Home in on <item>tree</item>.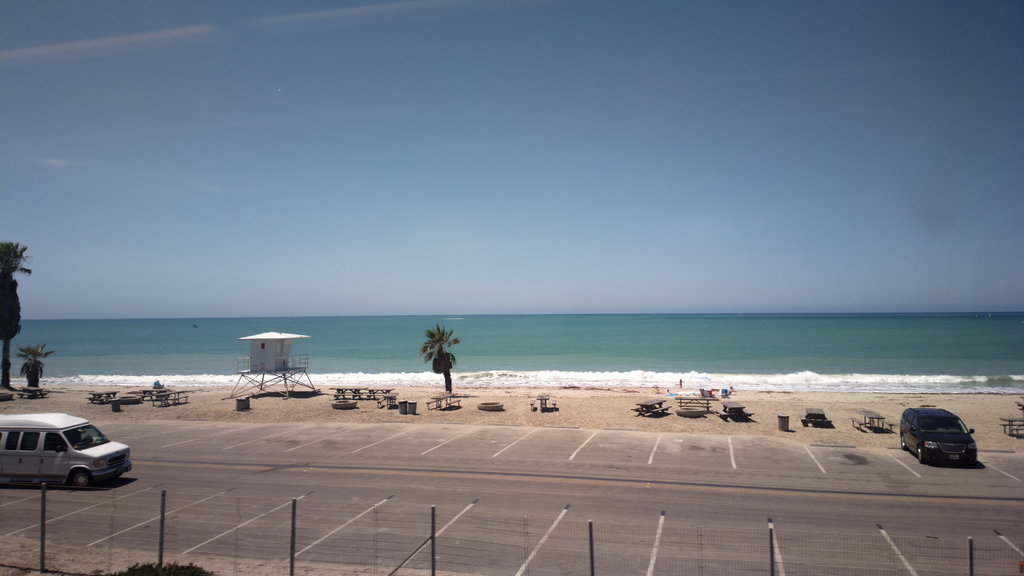
Homed in at [20,344,57,390].
